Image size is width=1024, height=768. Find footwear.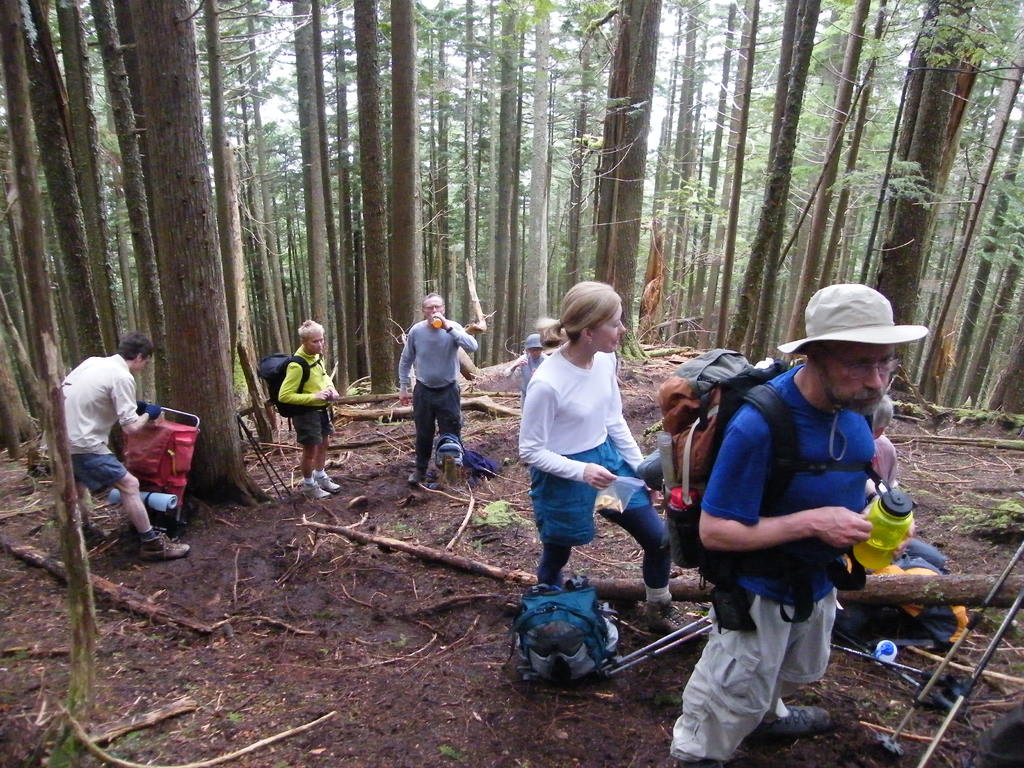
(141,534,189,561).
